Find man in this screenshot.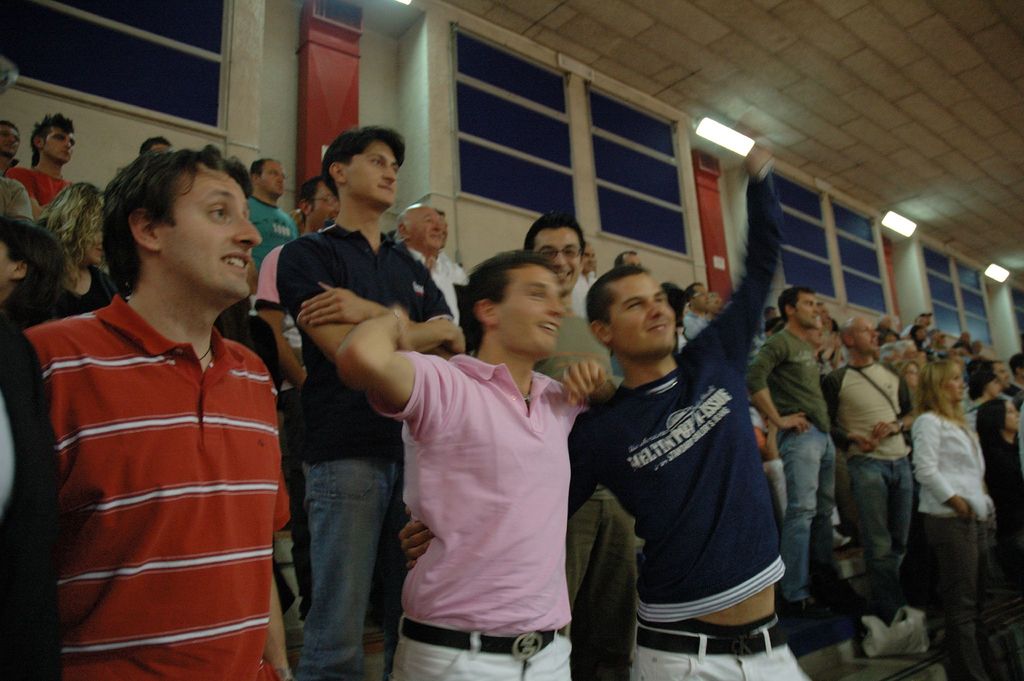
The bounding box for man is [x1=26, y1=143, x2=295, y2=680].
